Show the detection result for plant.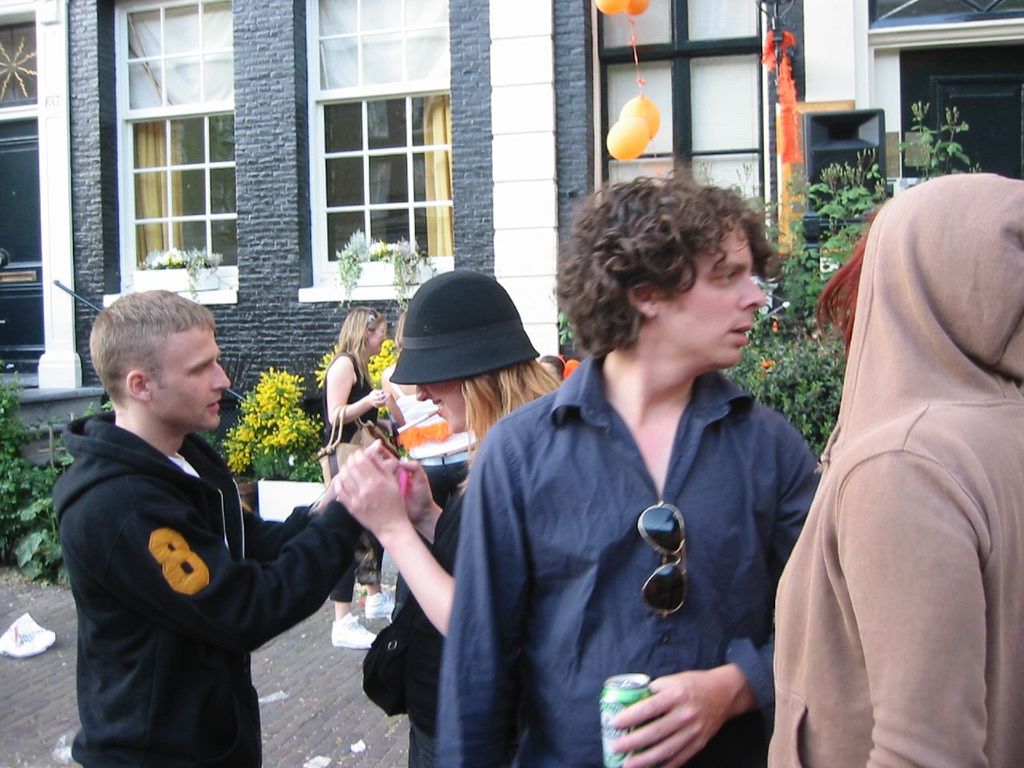
<box>0,357,81,594</box>.
